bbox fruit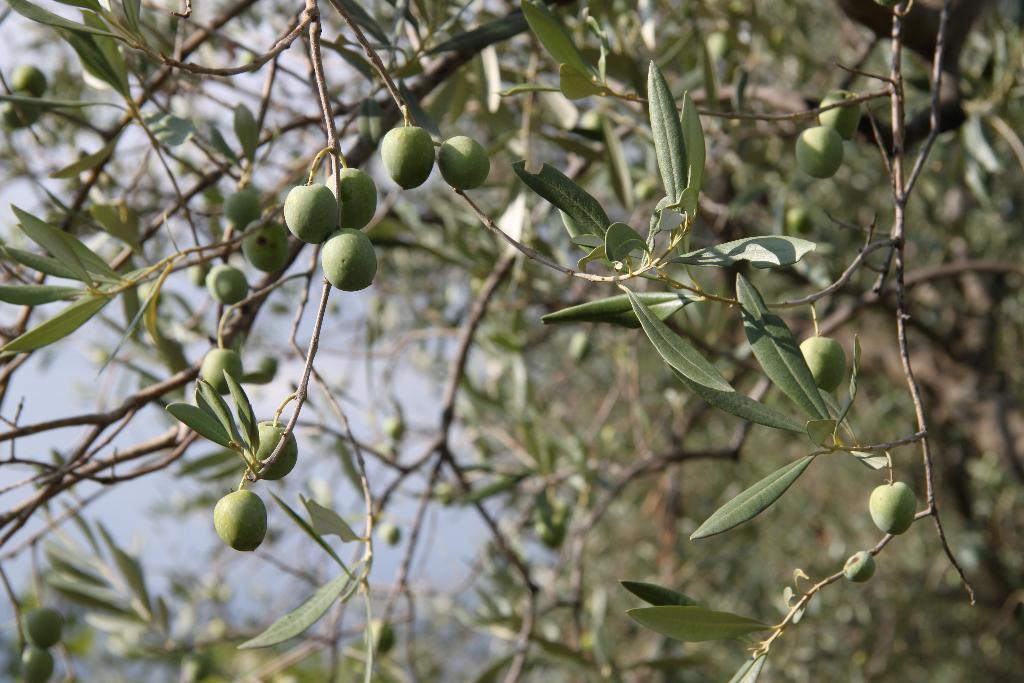
196/348/245/395
